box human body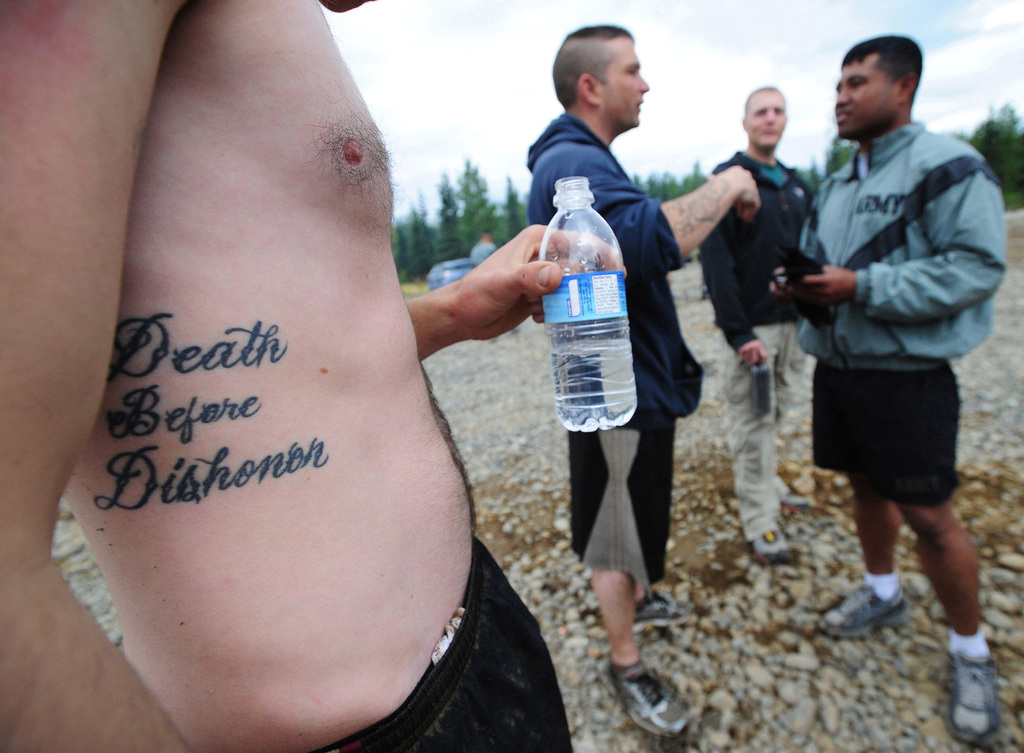
(left=784, top=79, right=1003, bottom=651)
